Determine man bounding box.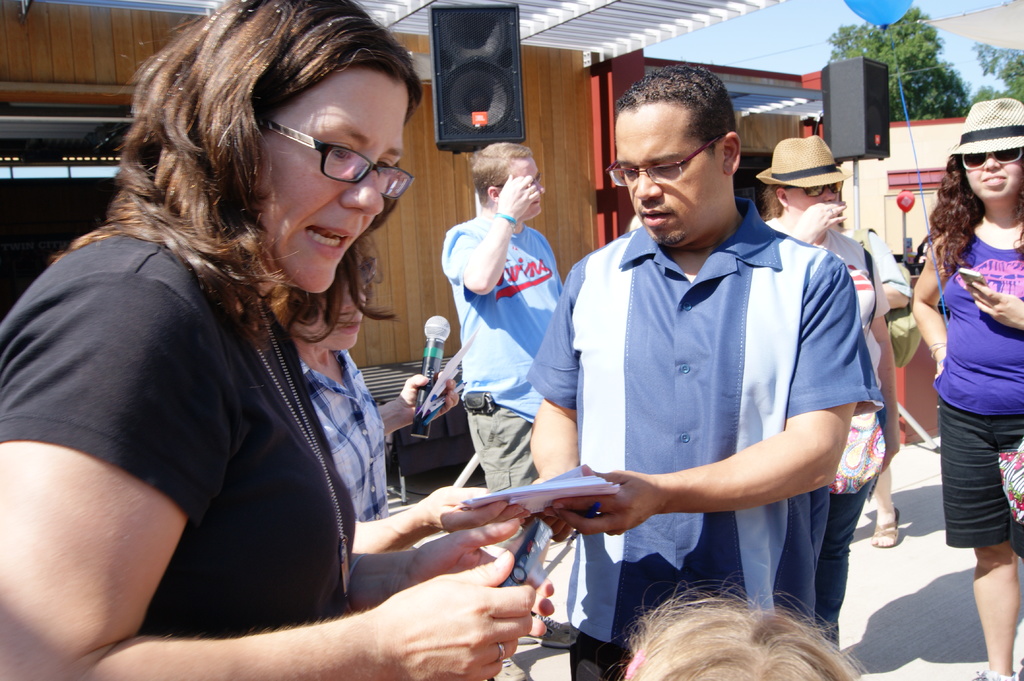
Determined: left=439, top=141, right=566, bottom=647.
